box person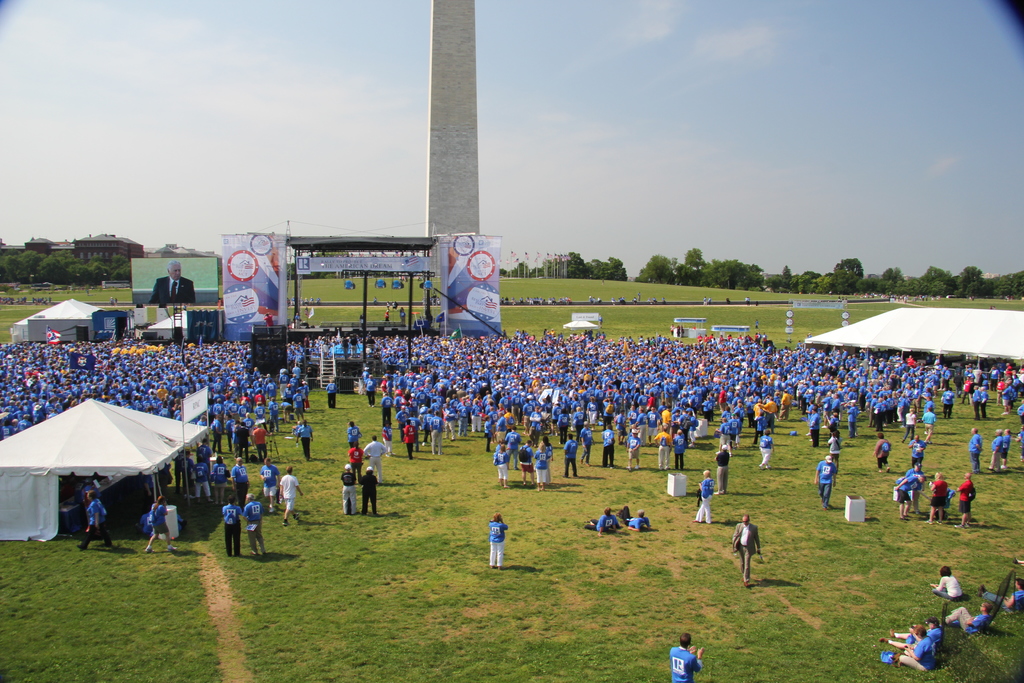
rect(913, 435, 922, 469)
